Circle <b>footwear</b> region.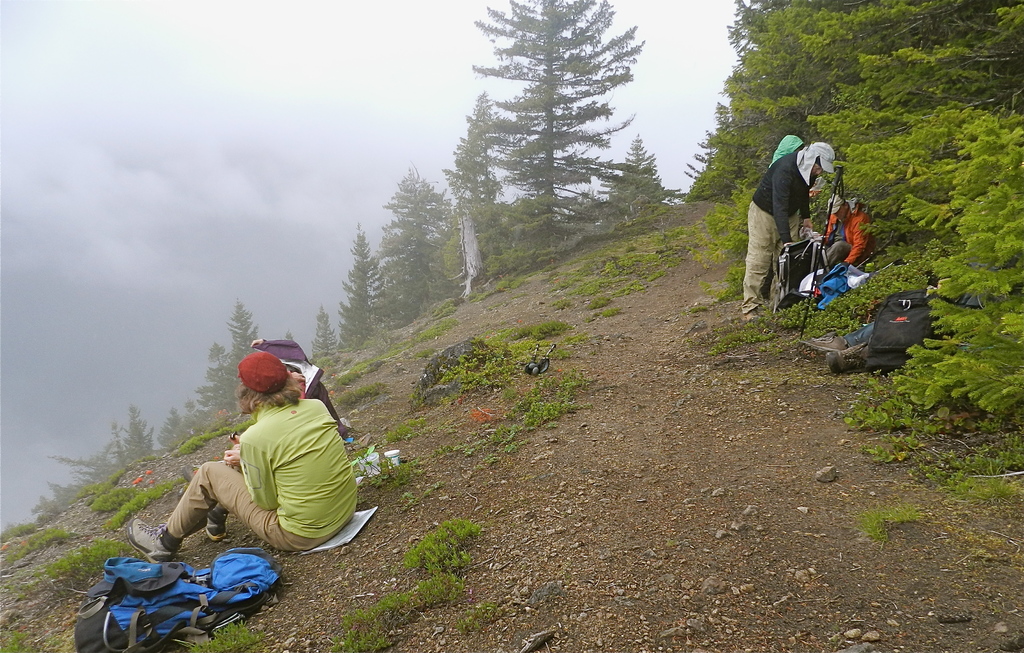
Region: bbox=[129, 517, 177, 562].
